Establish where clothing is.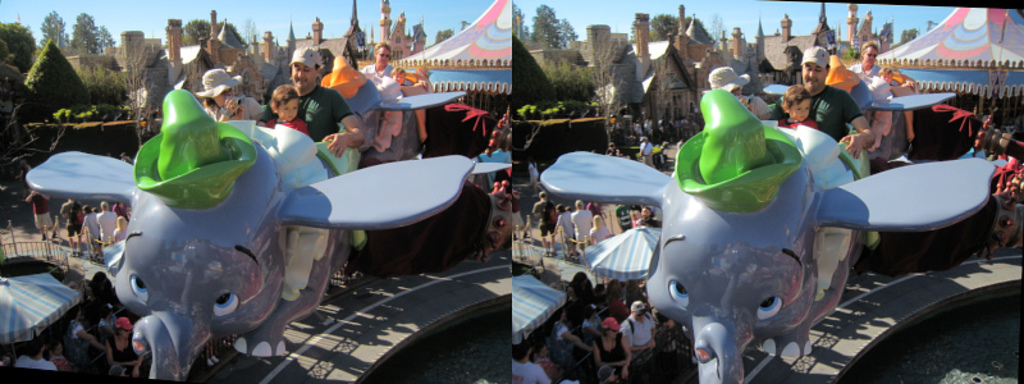
Established at 205 99 268 122.
